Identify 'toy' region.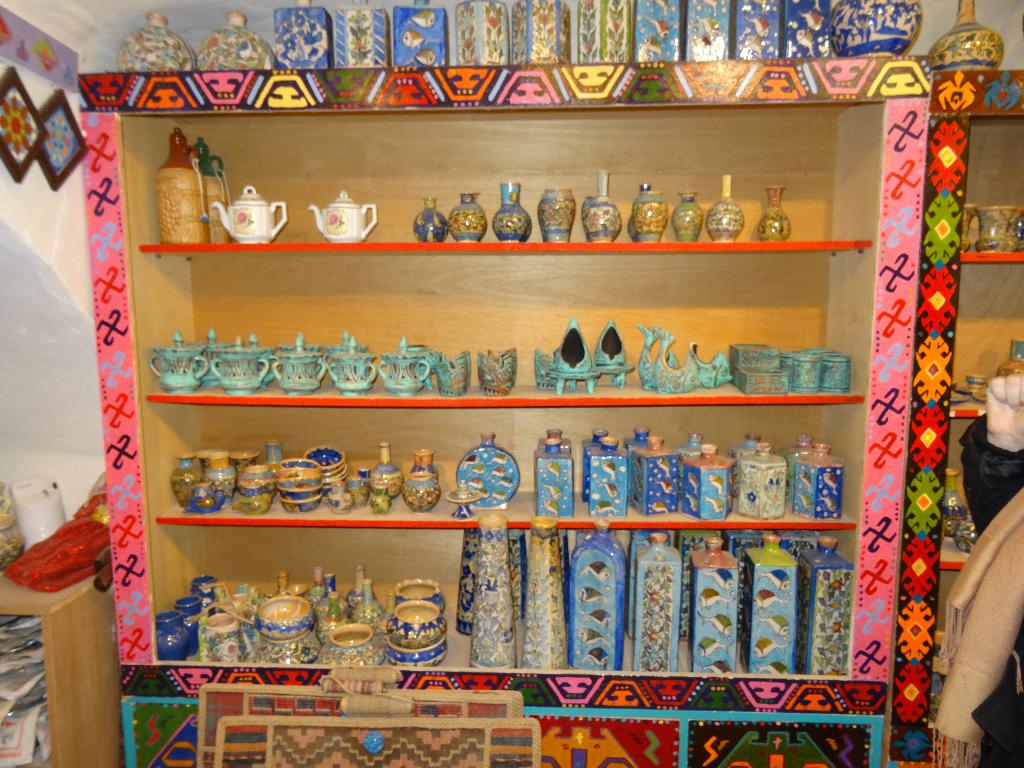
Region: detection(655, 328, 701, 393).
